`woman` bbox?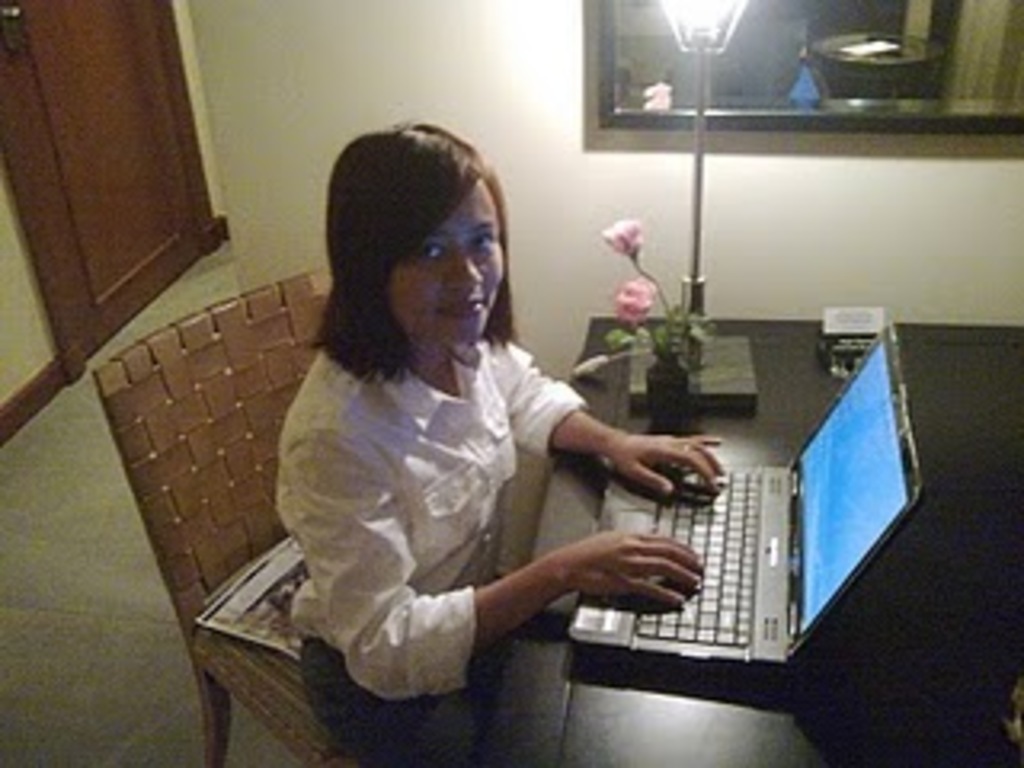
[left=266, top=112, right=726, bottom=765]
